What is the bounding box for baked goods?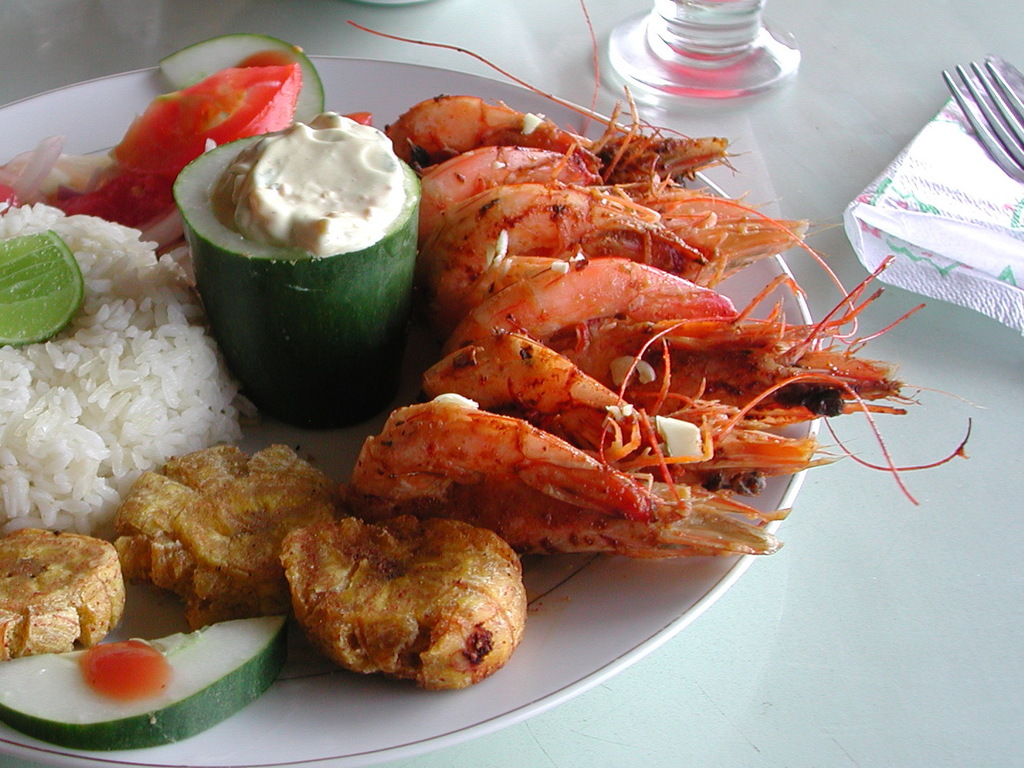
crop(0, 524, 128, 656).
